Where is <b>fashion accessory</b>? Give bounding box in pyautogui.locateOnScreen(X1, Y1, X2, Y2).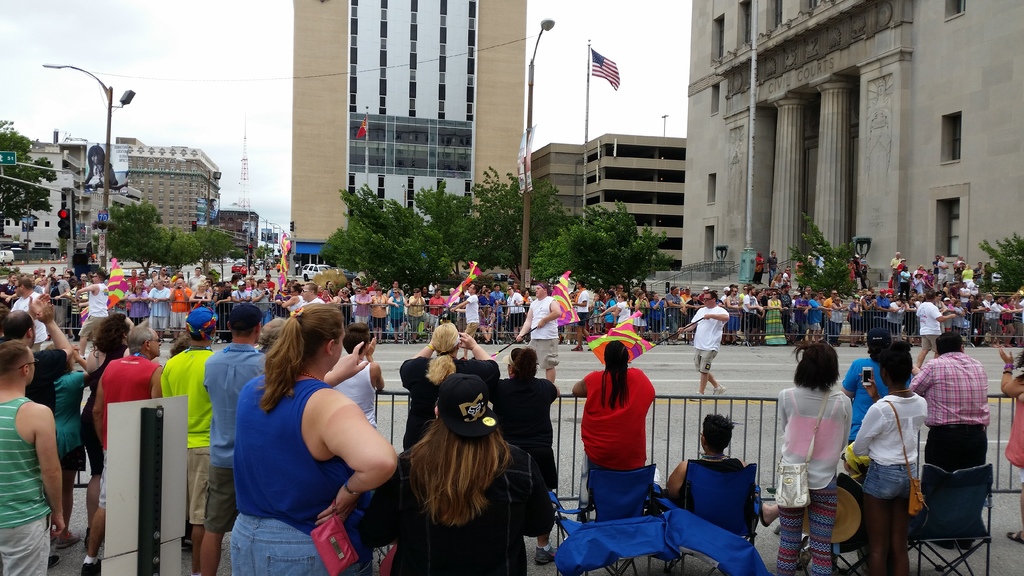
pyautogui.locateOnScreen(151, 339, 160, 343).
